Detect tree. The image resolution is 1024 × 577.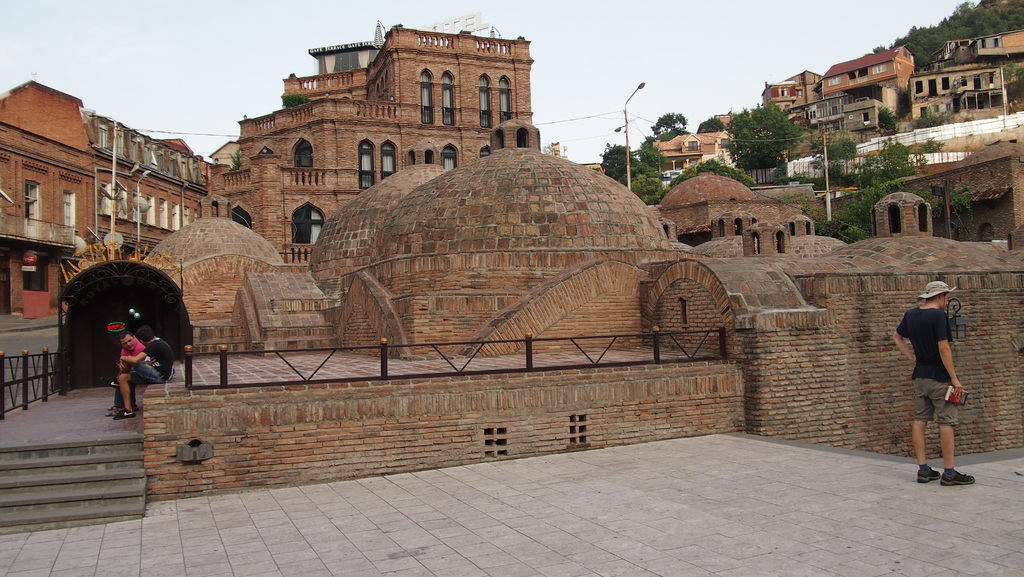
bbox=(893, 88, 918, 117).
